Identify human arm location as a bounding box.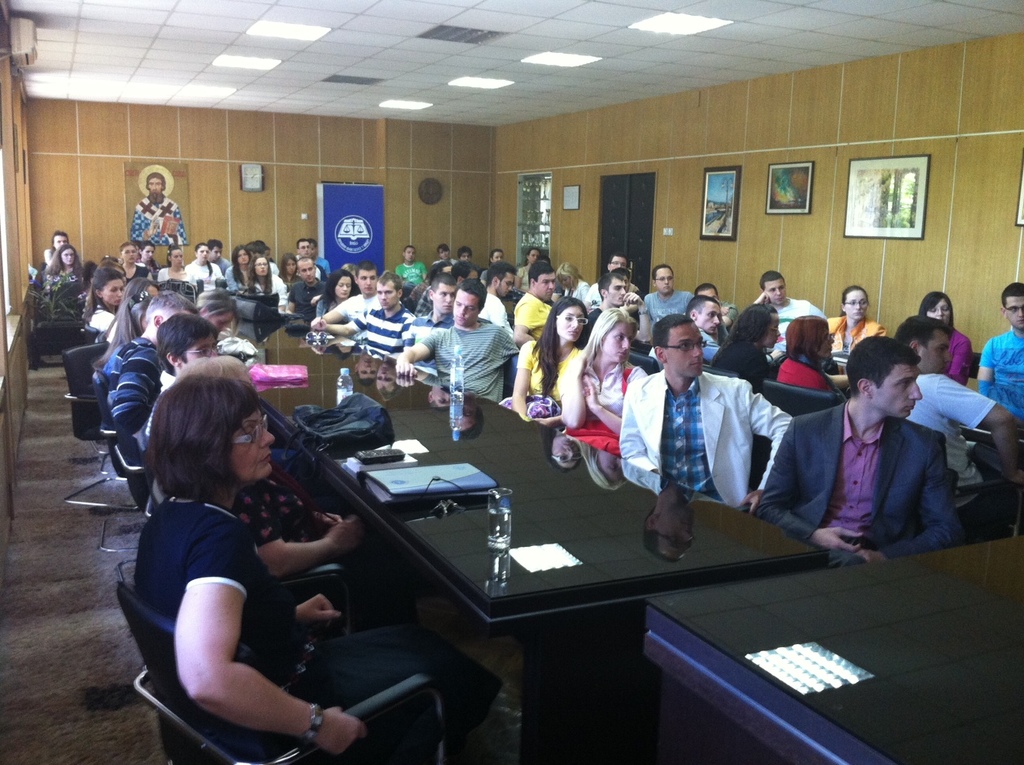
l=47, t=248, r=53, b=260.
